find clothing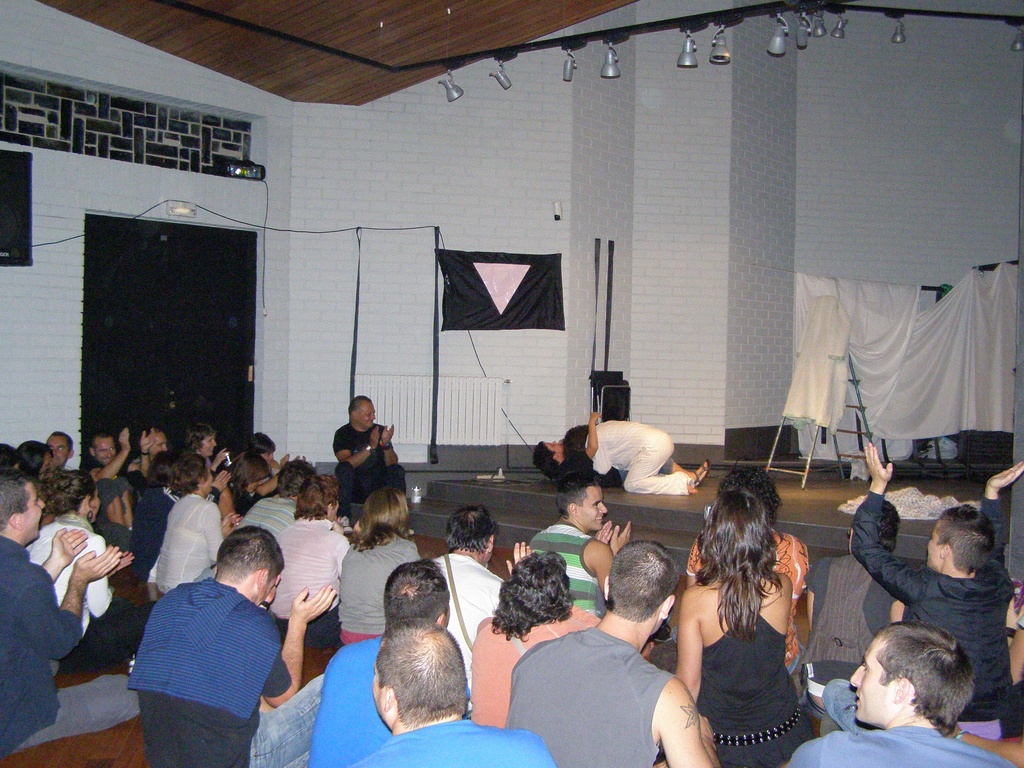
(351,716,560,767)
